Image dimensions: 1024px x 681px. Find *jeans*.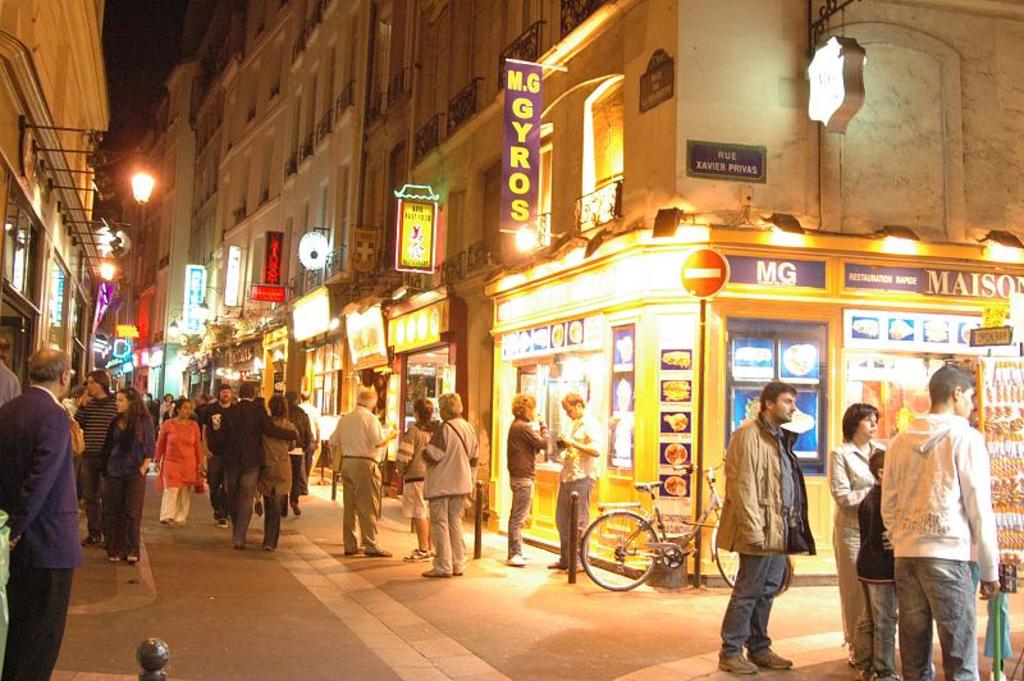
l=856, t=581, r=895, b=680.
